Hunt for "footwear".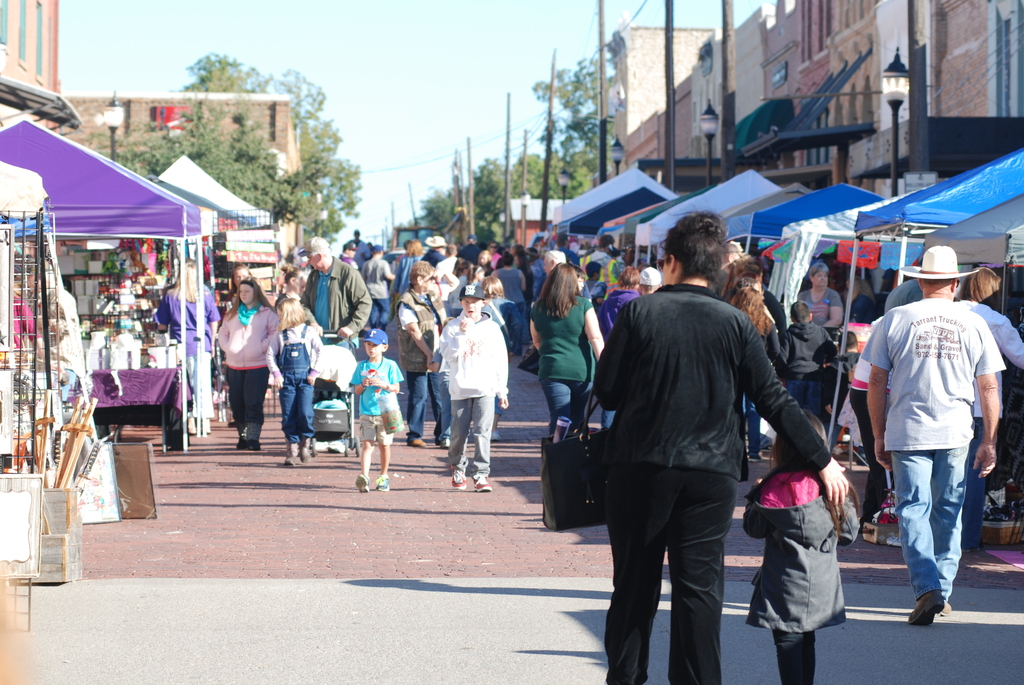
Hunted down at (748,453,762,461).
